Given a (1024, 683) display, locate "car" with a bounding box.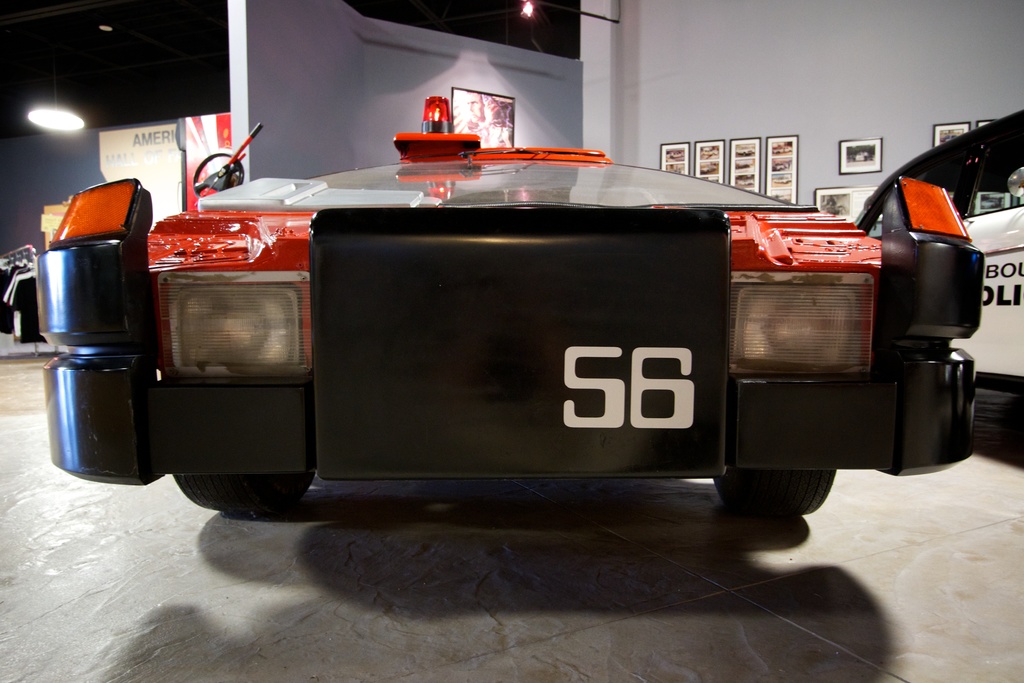
Located: Rect(860, 110, 1023, 387).
